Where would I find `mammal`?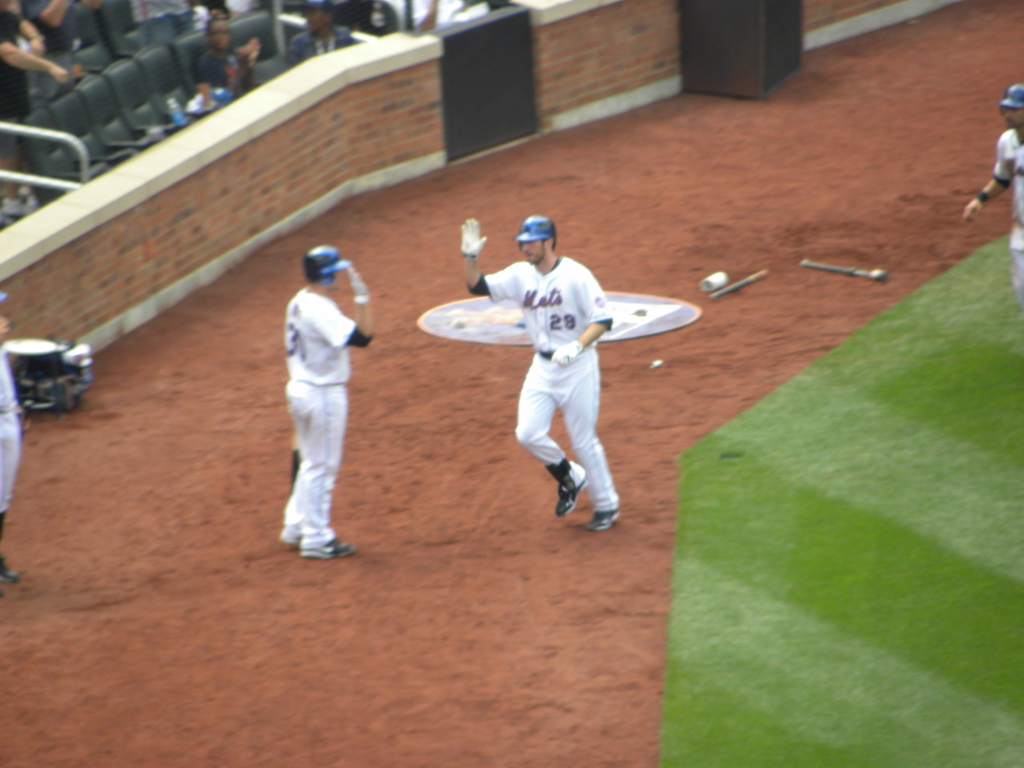
At 248,190,360,560.
